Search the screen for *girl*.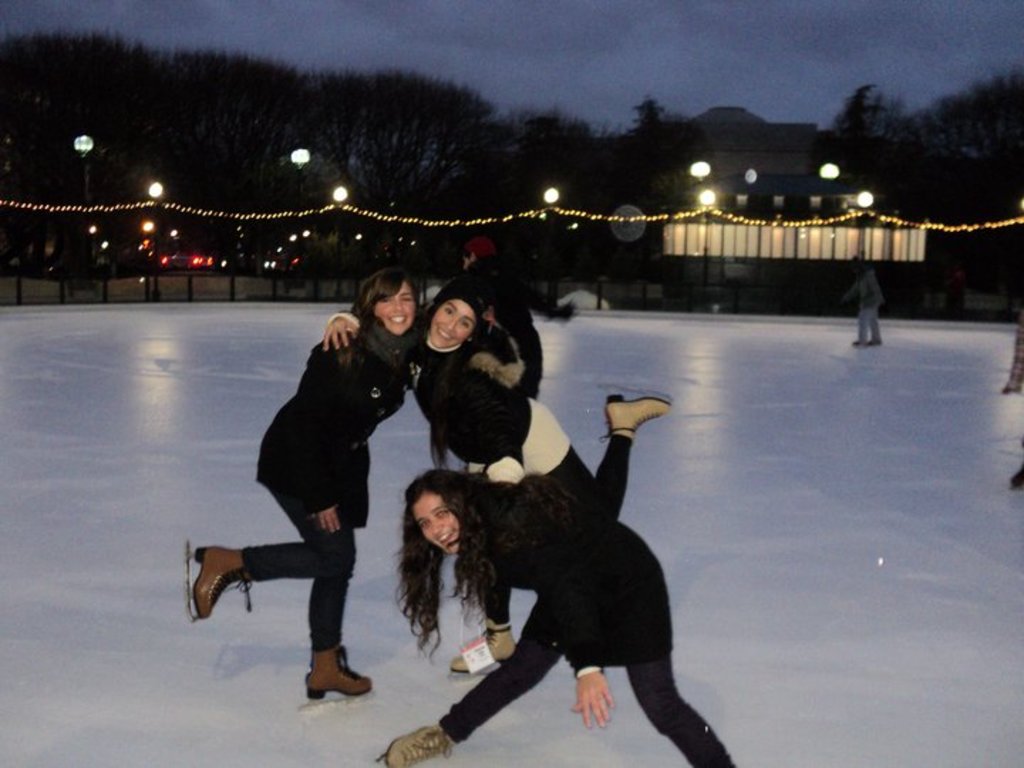
Found at <box>374,474,747,767</box>.
